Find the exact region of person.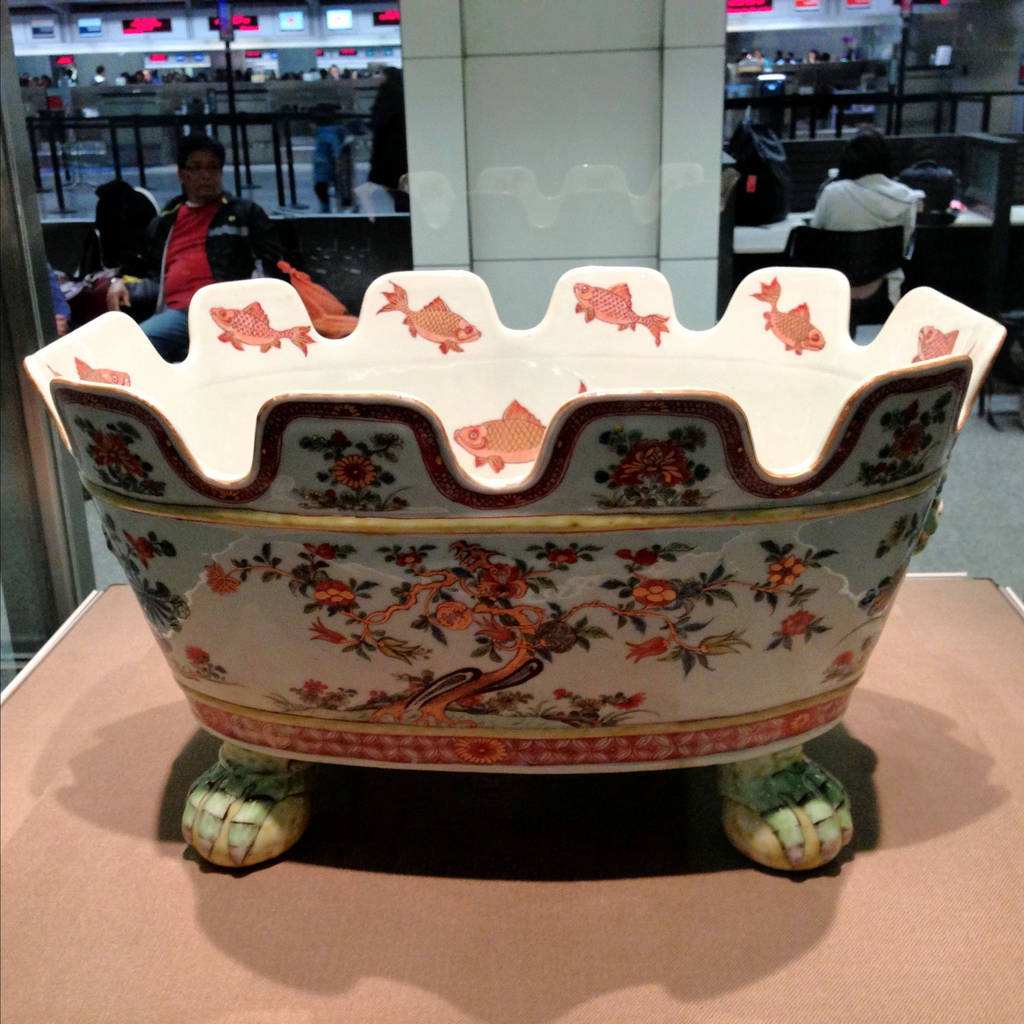
Exact region: (x1=813, y1=131, x2=916, y2=309).
